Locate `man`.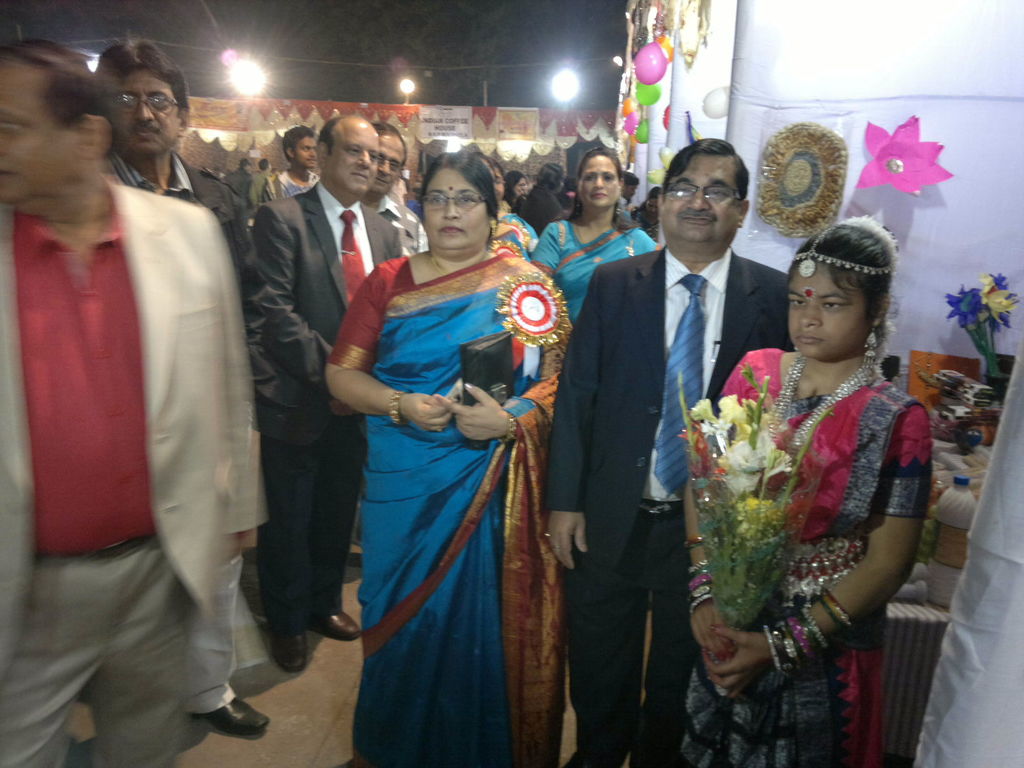
Bounding box: {"x1": 0, "y1": 39, "x2": 263, "y2": 767}.
